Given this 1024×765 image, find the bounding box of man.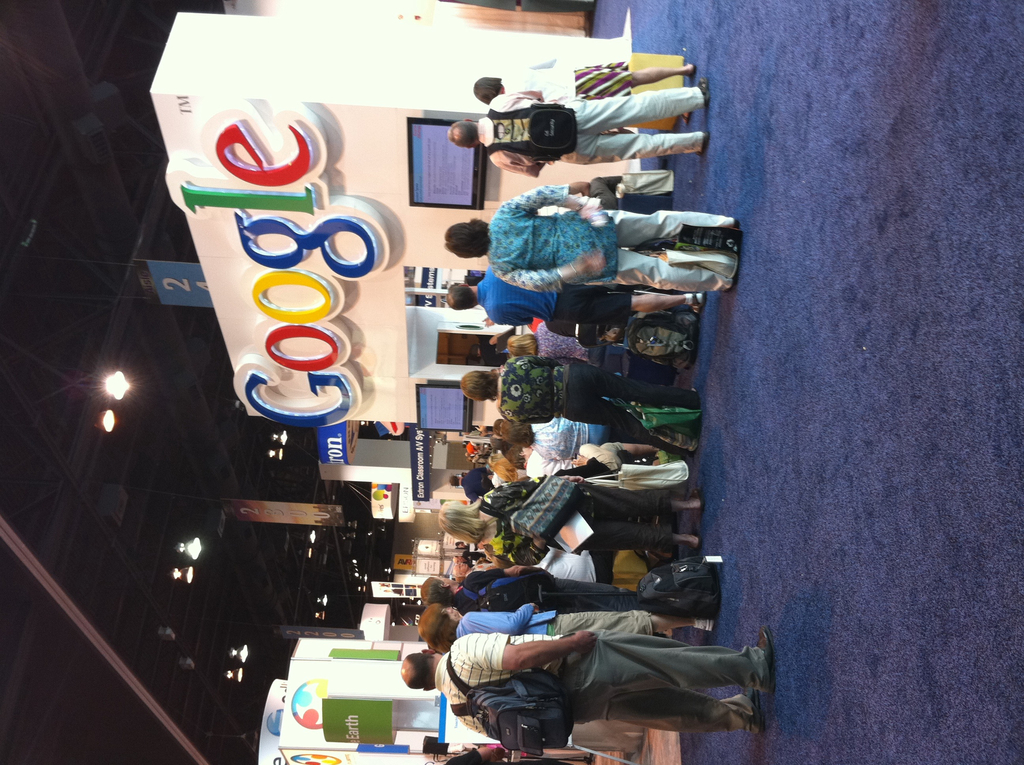
439/259/714/335.
